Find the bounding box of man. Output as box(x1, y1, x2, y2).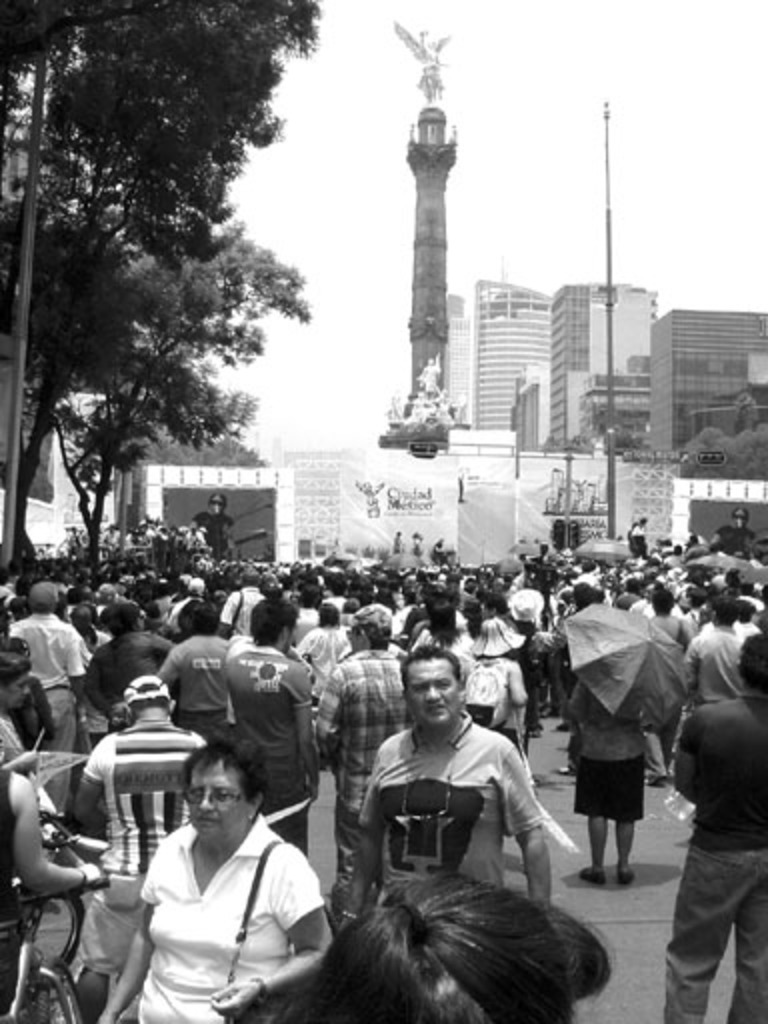
box(684, 592, 742, 710).
